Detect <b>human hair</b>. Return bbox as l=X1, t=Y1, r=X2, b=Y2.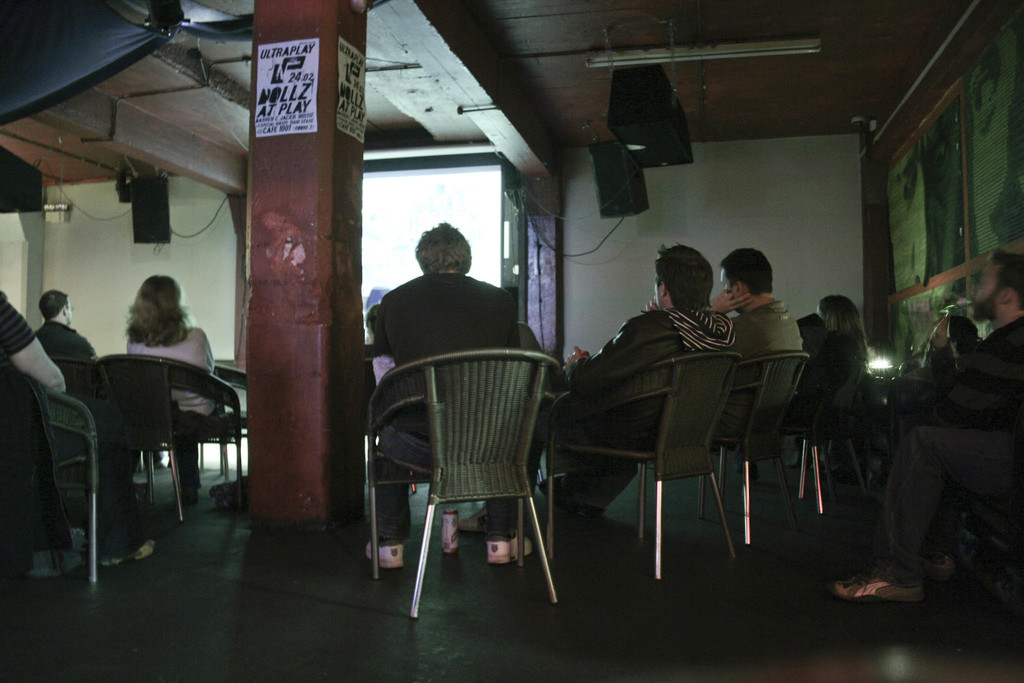
l=716, t=246, r=772, b=296.
